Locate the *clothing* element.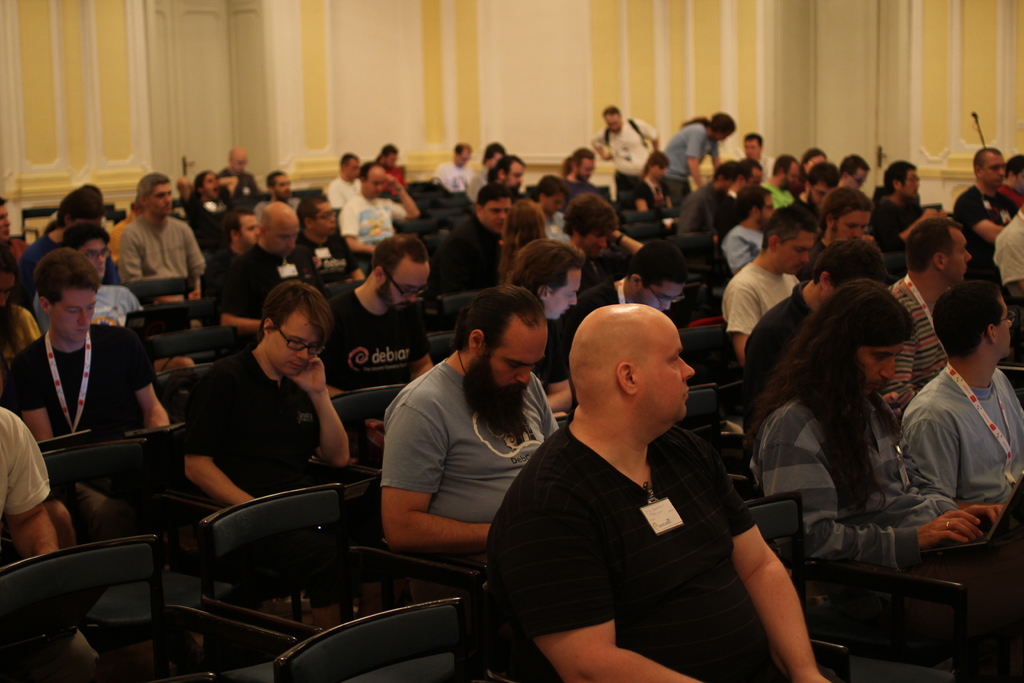
Element bbox: bbox=(426, 156, 474, 195).
